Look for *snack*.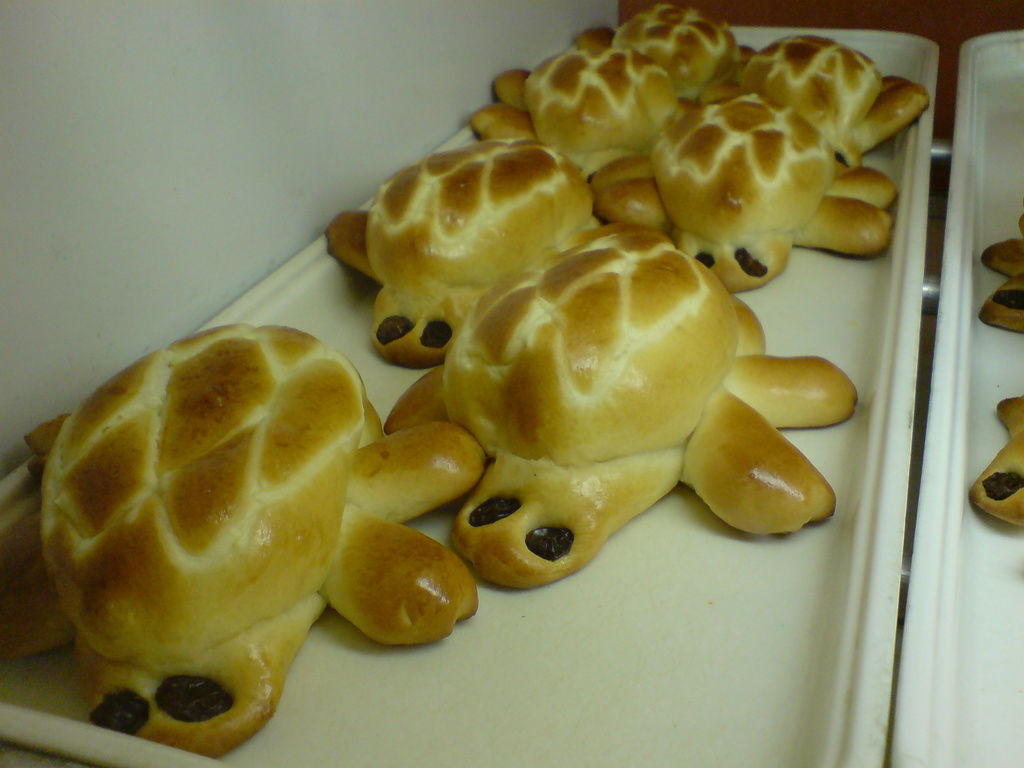
Found: {"left": 0, "top": 321, "right": 484, "bottom": 749}.
